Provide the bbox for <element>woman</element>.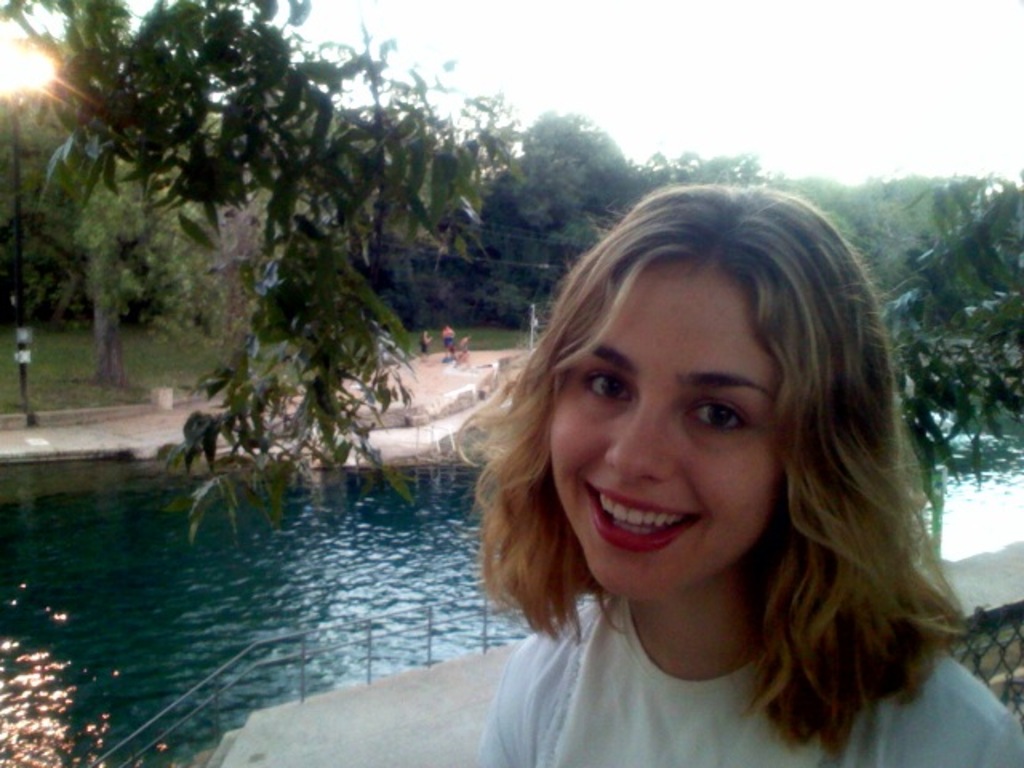
(left=322, top=213, right=954, bottom=760).
